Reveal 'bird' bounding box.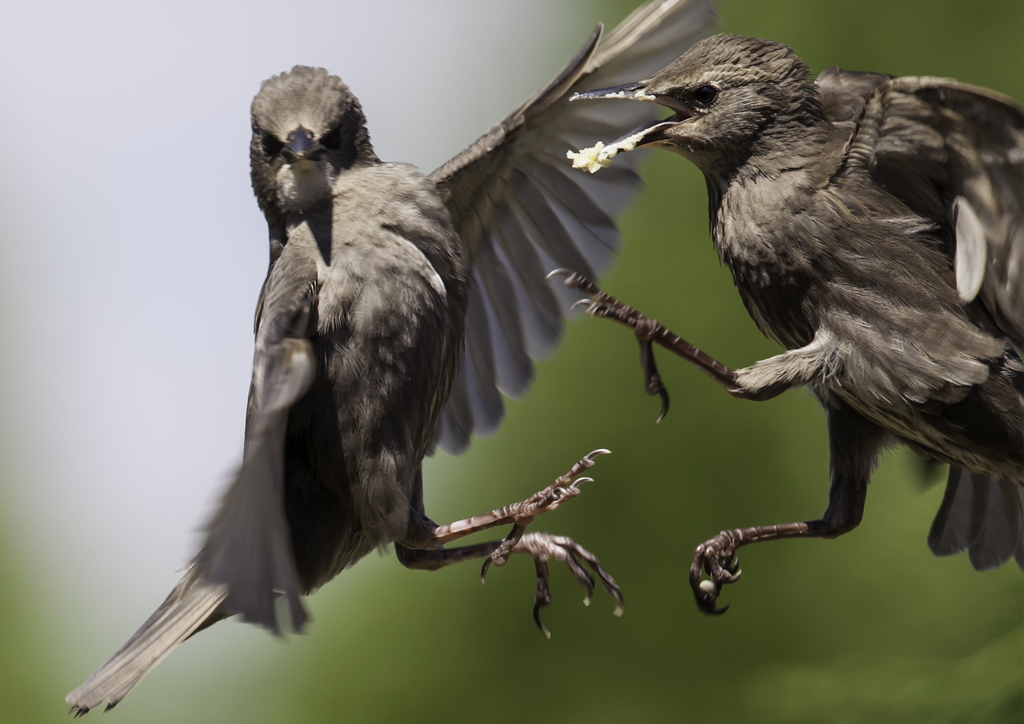
Revealed: l=592, t=20, r=1021, b=610.
